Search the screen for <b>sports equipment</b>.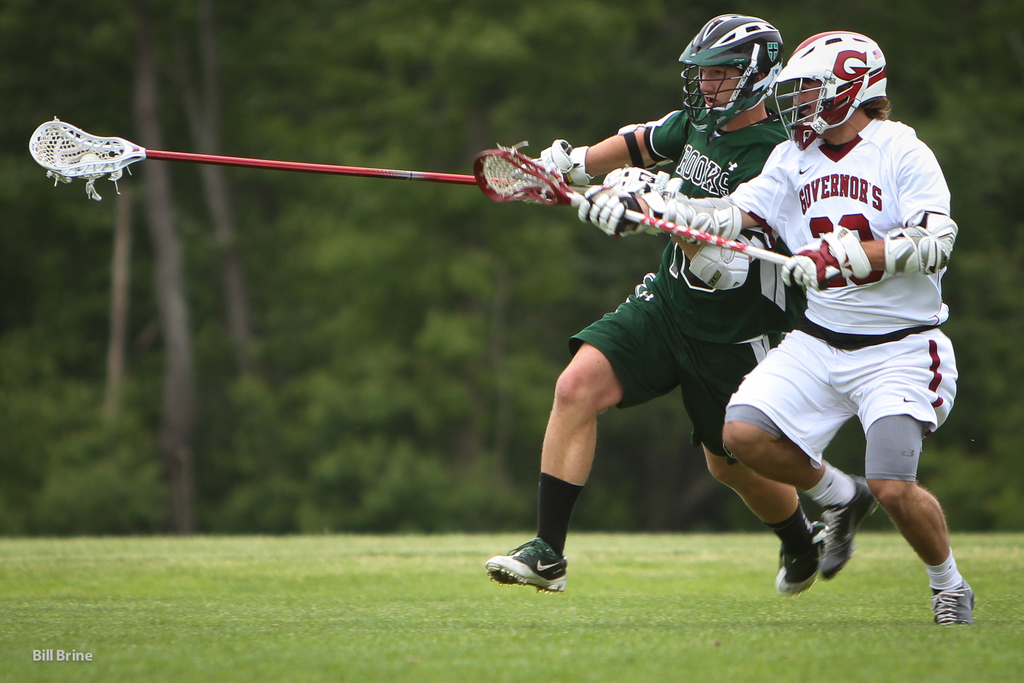
Found at [left=882, top=211, right=957, bottom=278].
